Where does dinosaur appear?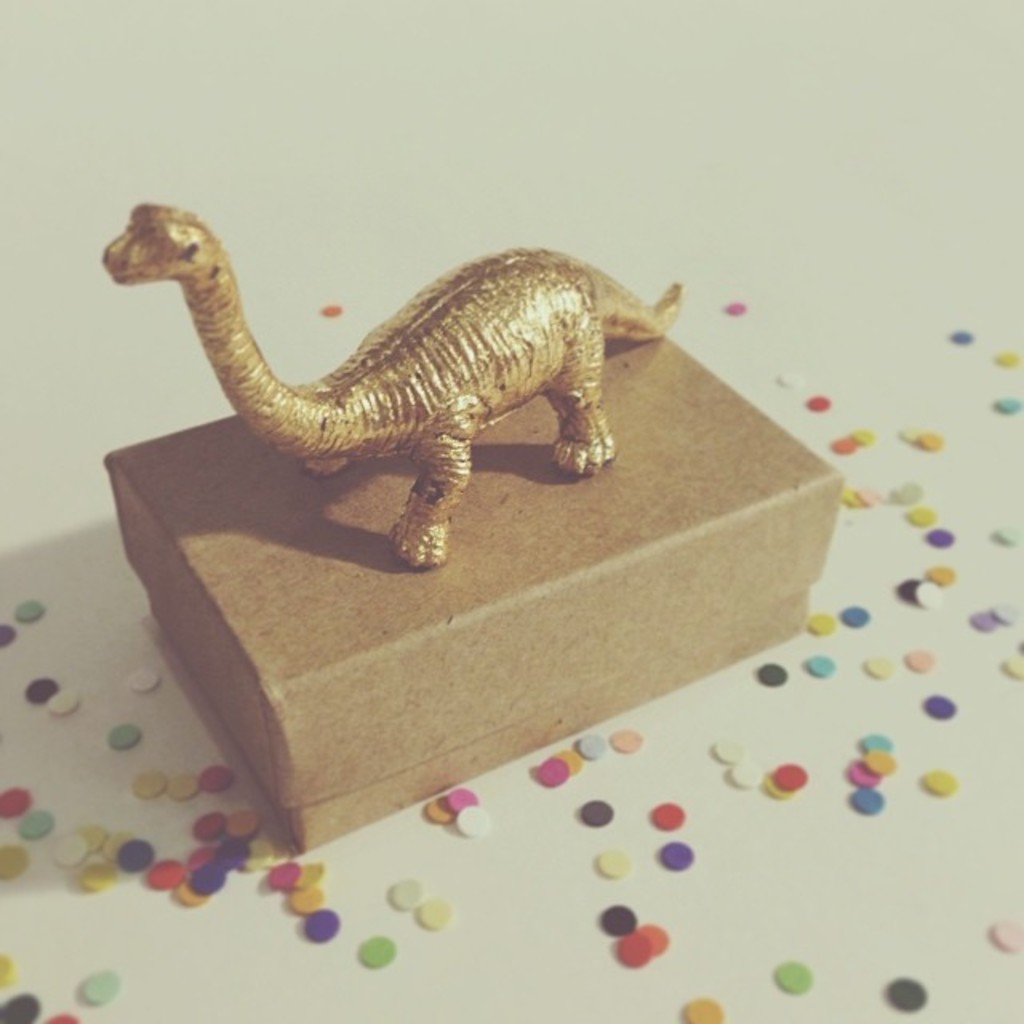
Appears at crop(101, 197, 682, 563).
